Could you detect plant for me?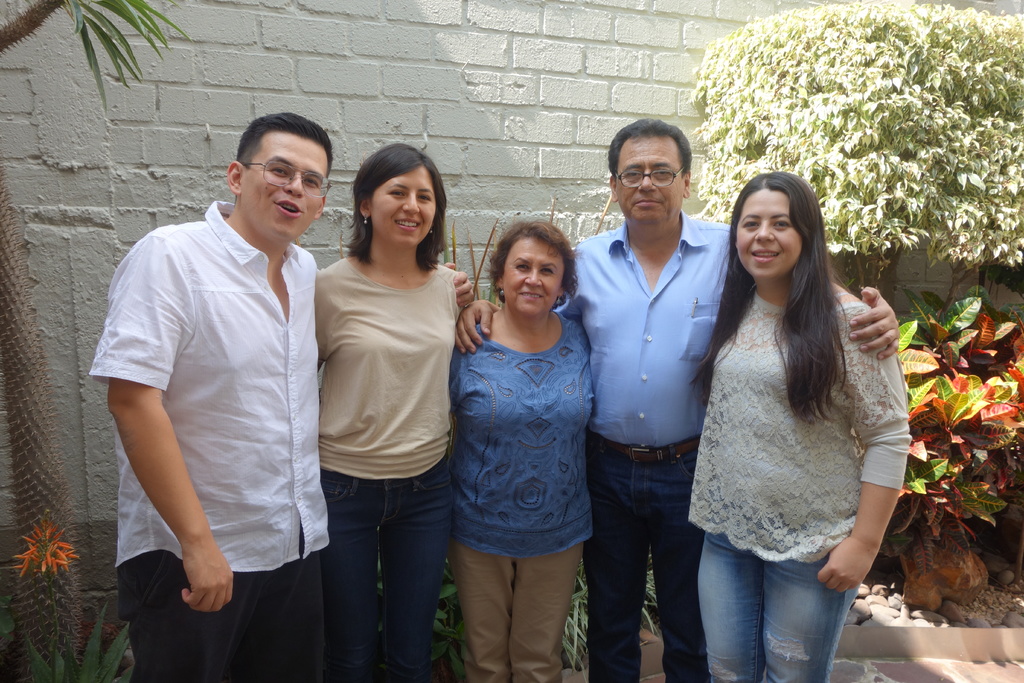
Detection result: 2,518,139,682.
